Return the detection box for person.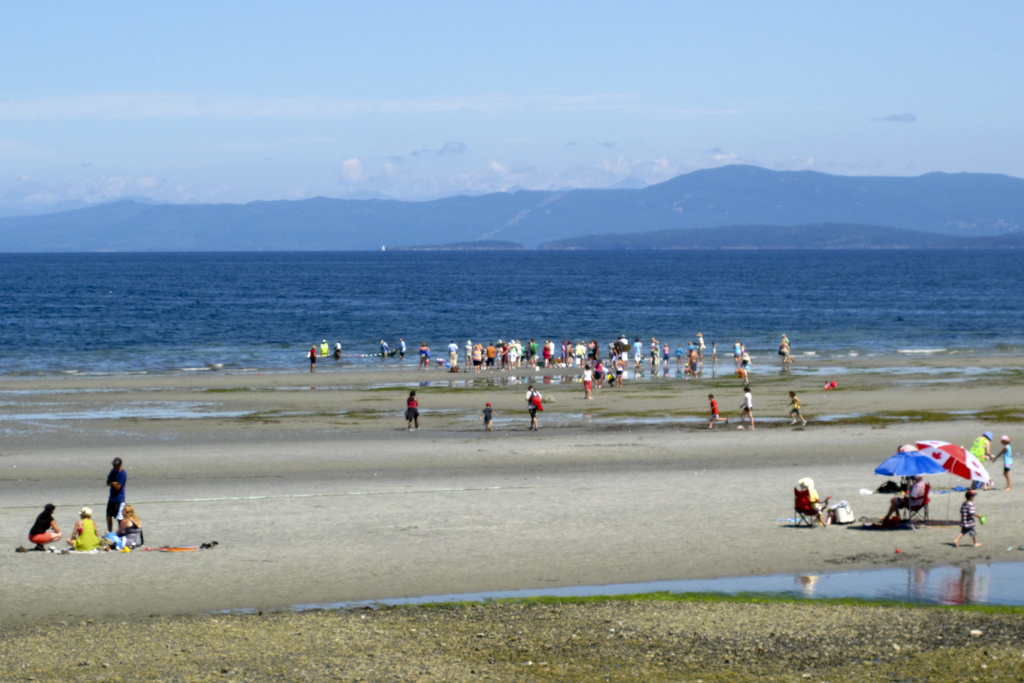
x1=991, y1=434, x2=1018, y2=483.
